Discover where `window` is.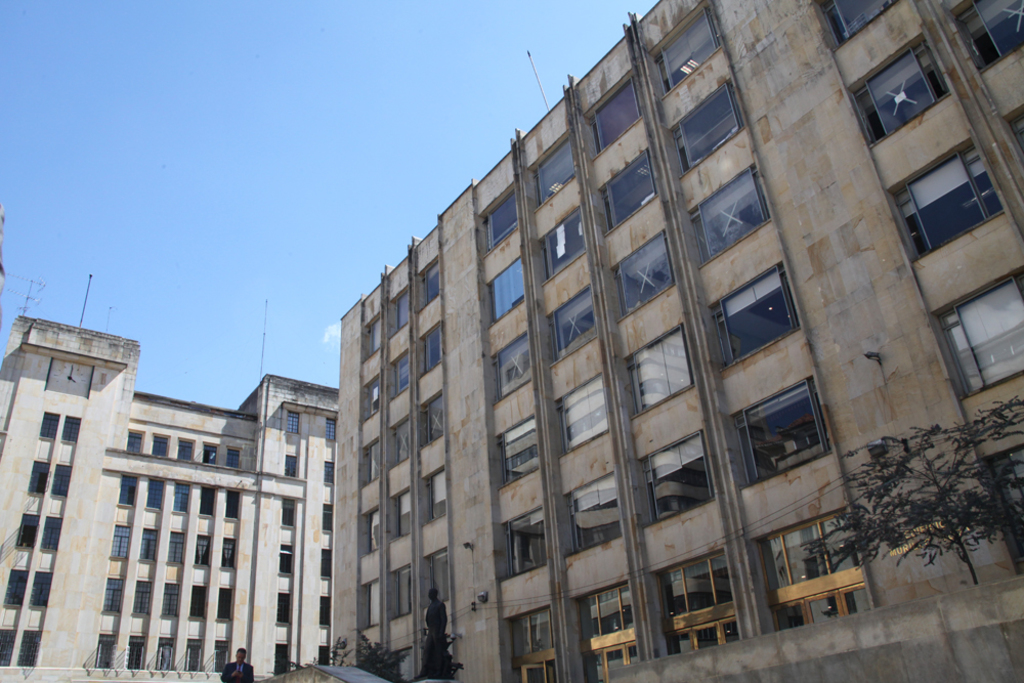
Discovered at pyautogui.locateOnScreen(647, 0, 722, 97).
